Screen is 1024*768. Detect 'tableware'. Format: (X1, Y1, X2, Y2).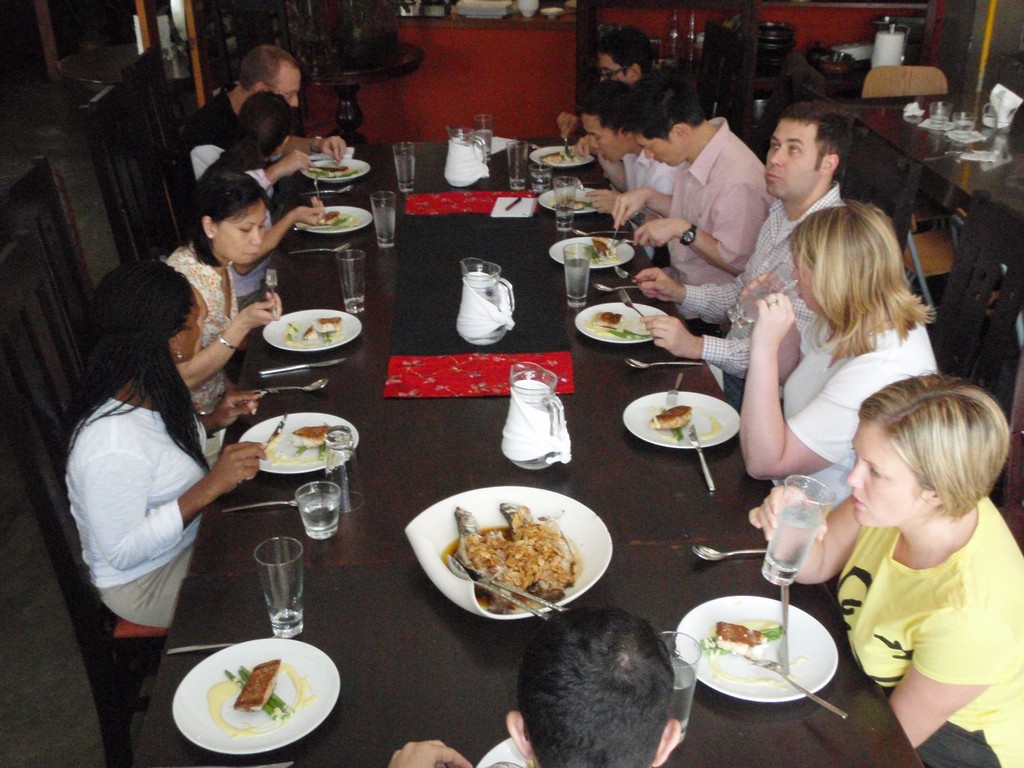
(526, 139, 595, 166).
